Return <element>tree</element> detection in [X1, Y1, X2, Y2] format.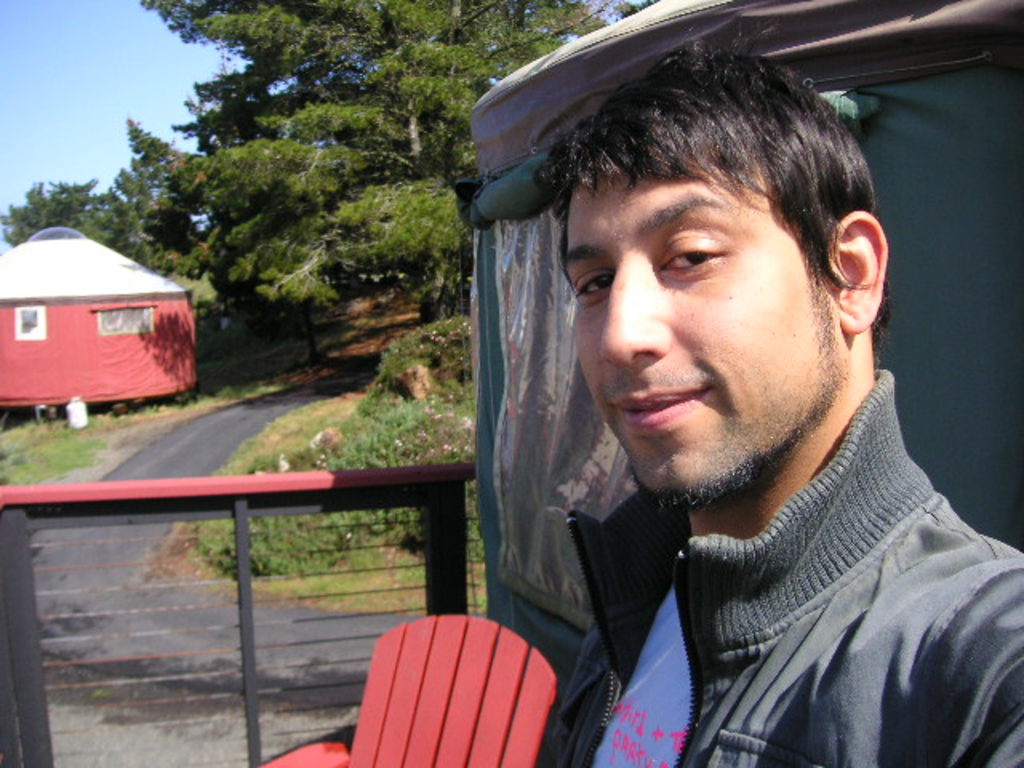
[122, 0, 667, 382].
